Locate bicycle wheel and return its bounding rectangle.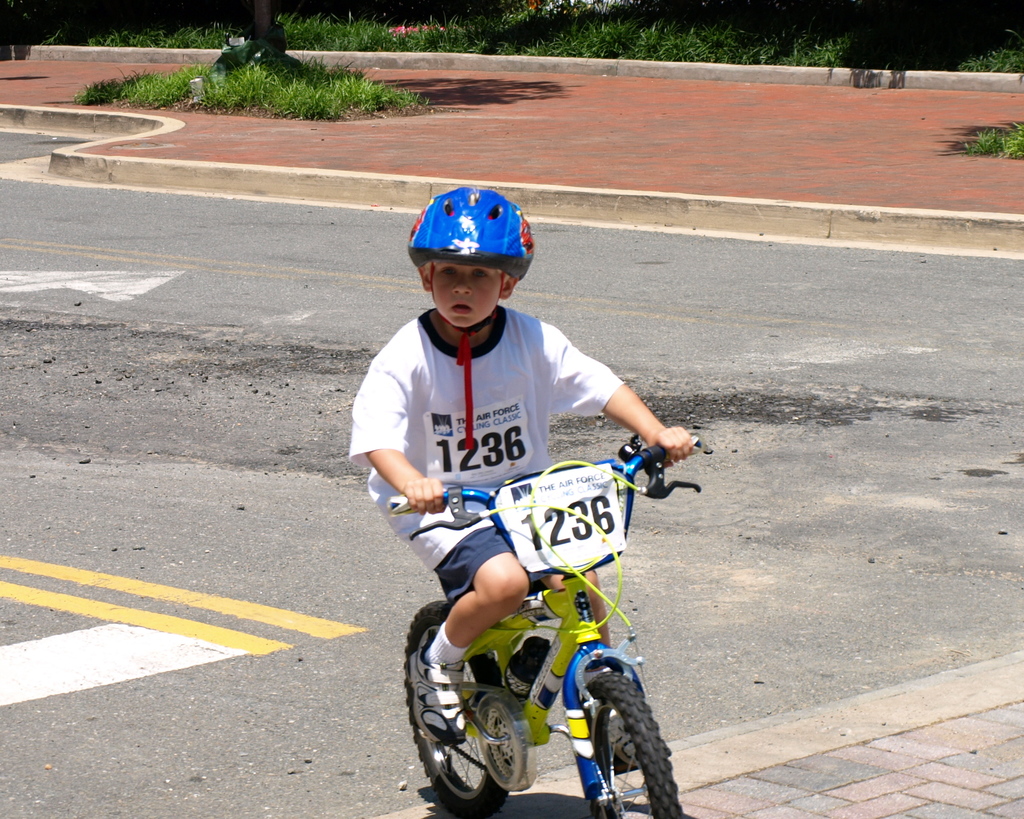
[404, 596, 511, 818].
